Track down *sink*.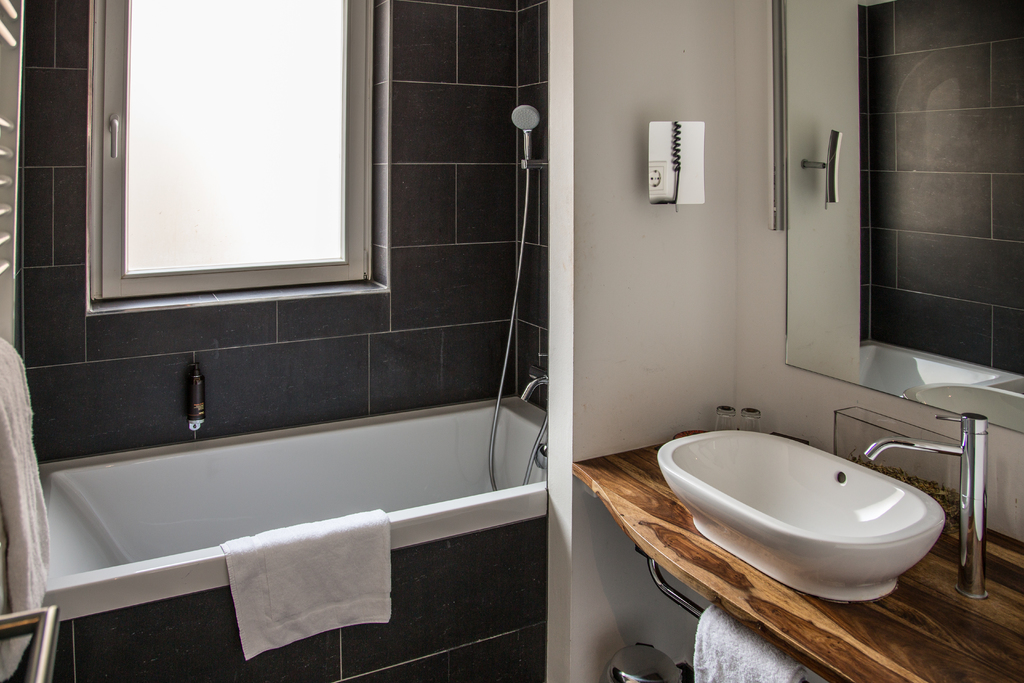
Tracked to 664/401/965/588.
